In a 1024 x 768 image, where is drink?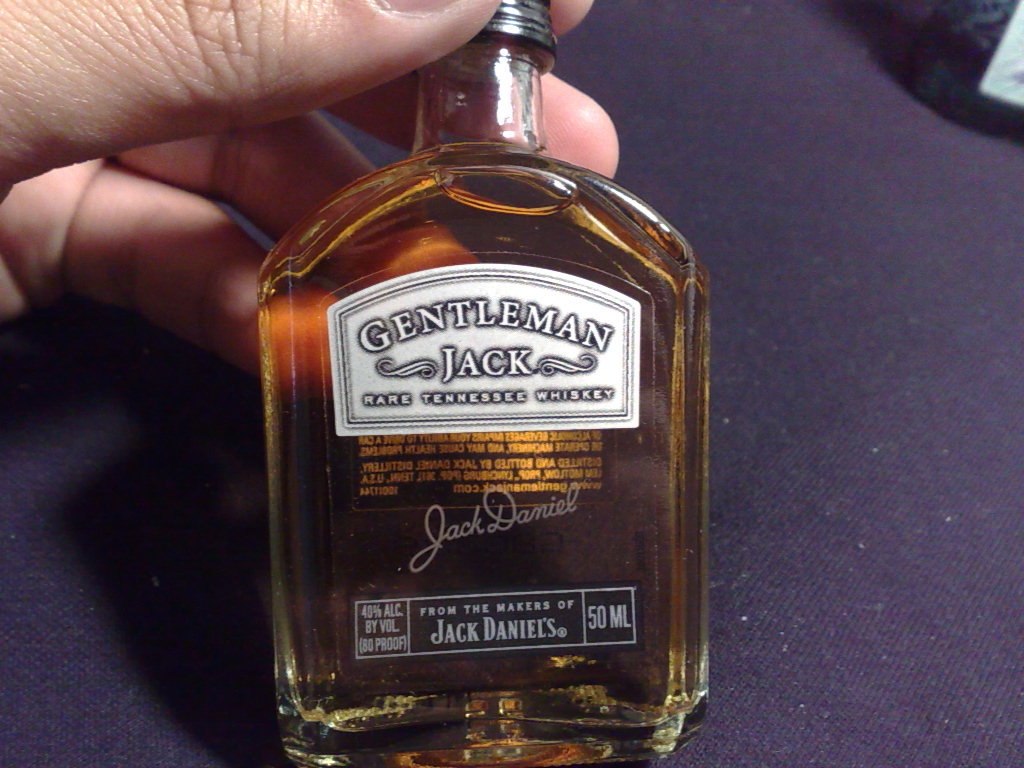
(x1=255, y1=0, x2=709, y2=767).
